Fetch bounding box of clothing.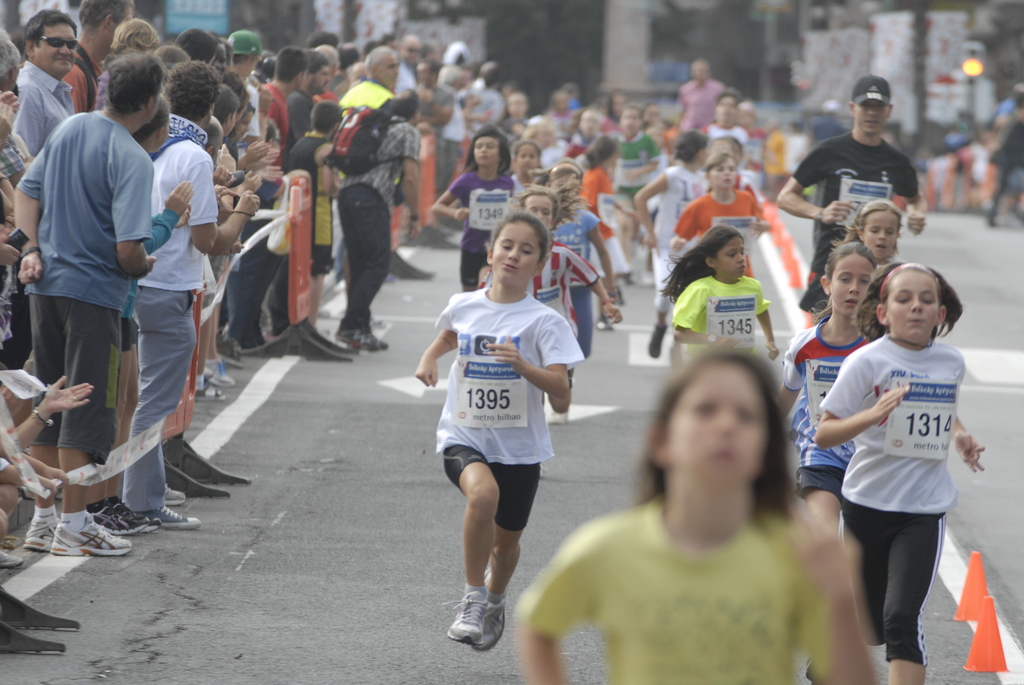
Bbox: <bbox>127, 132, 221, 505</bbox>.
